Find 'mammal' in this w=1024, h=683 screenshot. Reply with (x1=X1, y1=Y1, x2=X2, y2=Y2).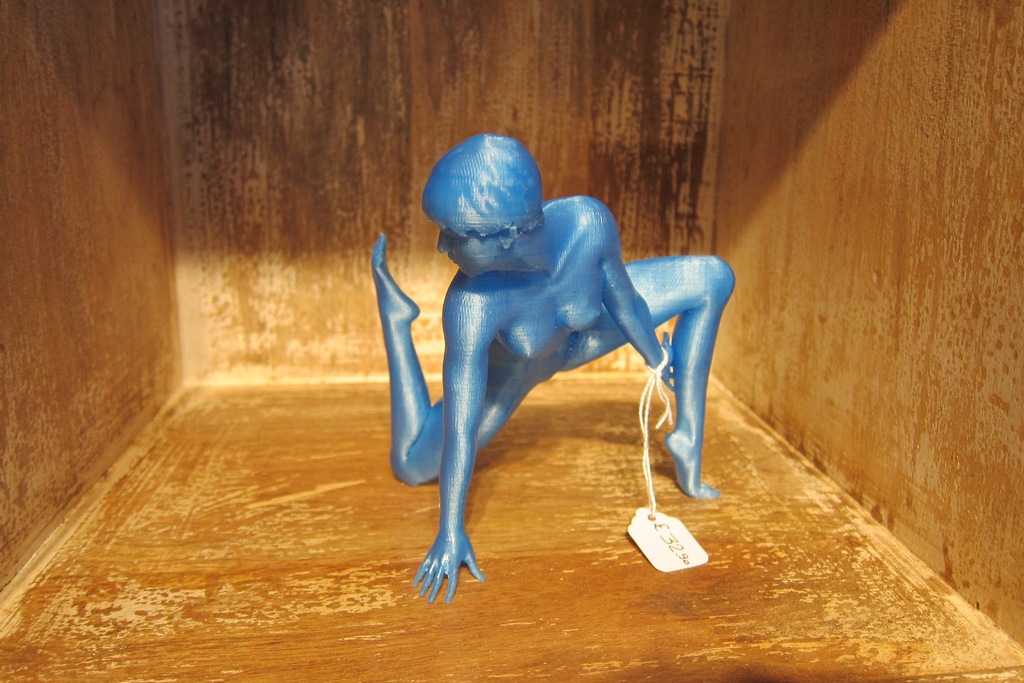
(x1=371, y1=149, x2=726, y2=586).
